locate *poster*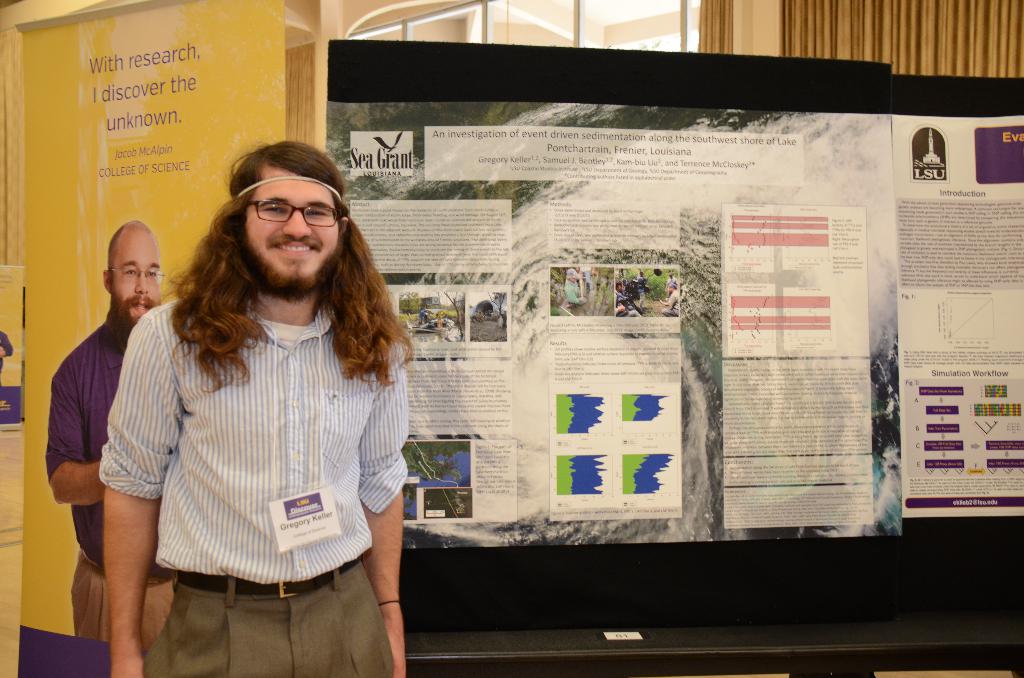
<box>726,208,875,526</box>
